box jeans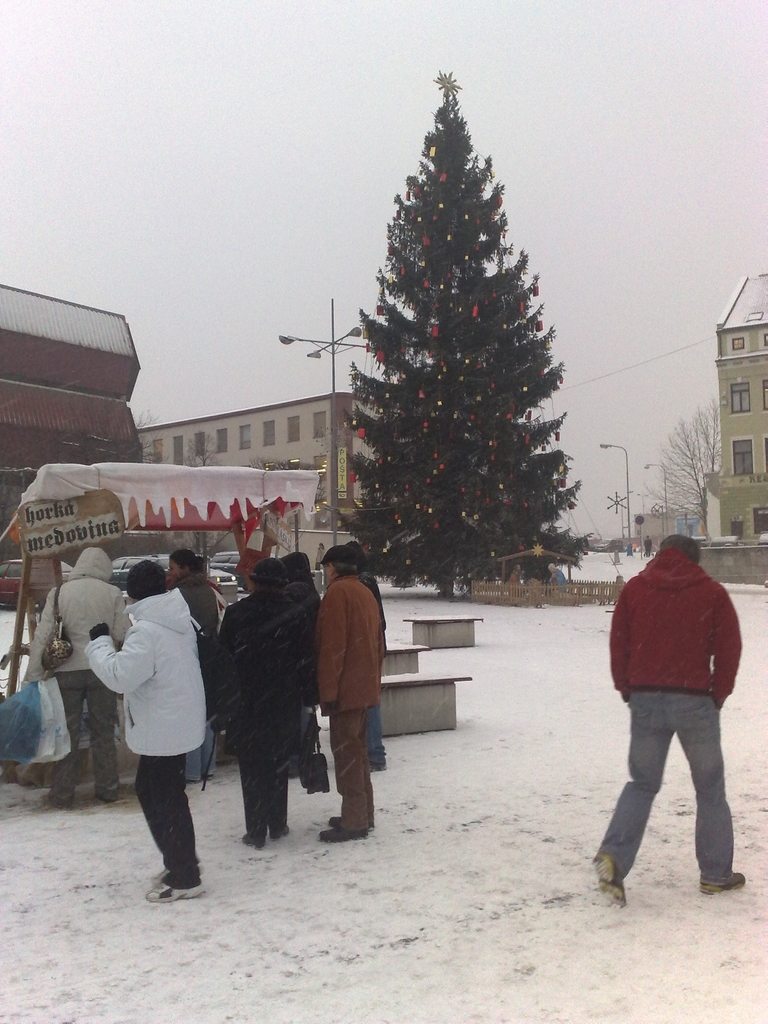
[604,700,747,890]
